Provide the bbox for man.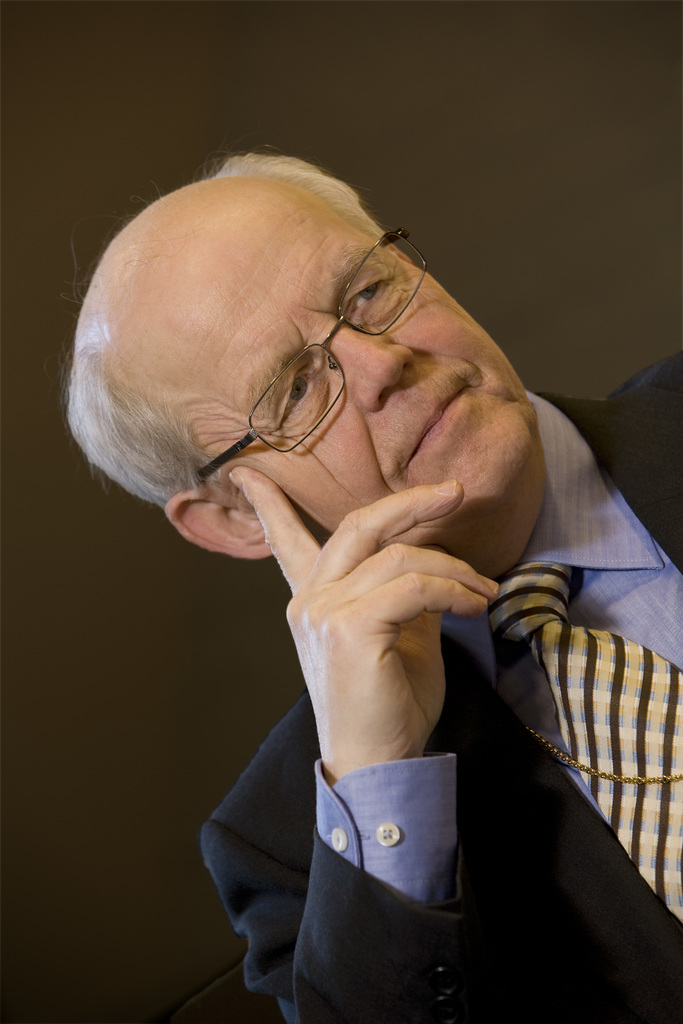
63:108:648:1014.
